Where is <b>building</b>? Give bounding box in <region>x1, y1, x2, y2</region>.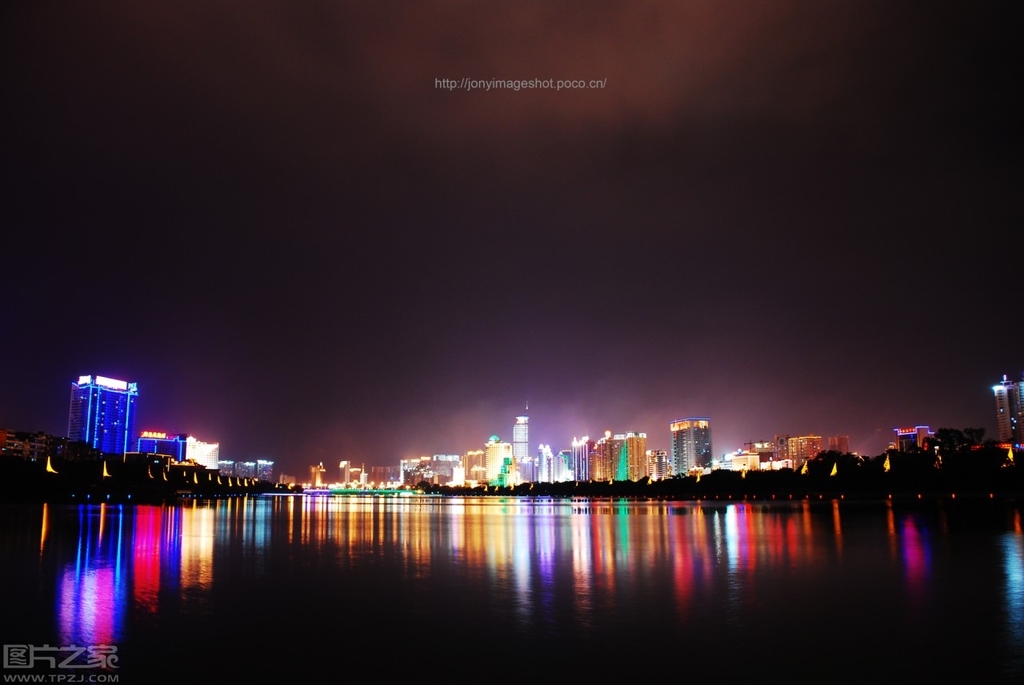
<region>993, 377, 1023, 454</region>.
